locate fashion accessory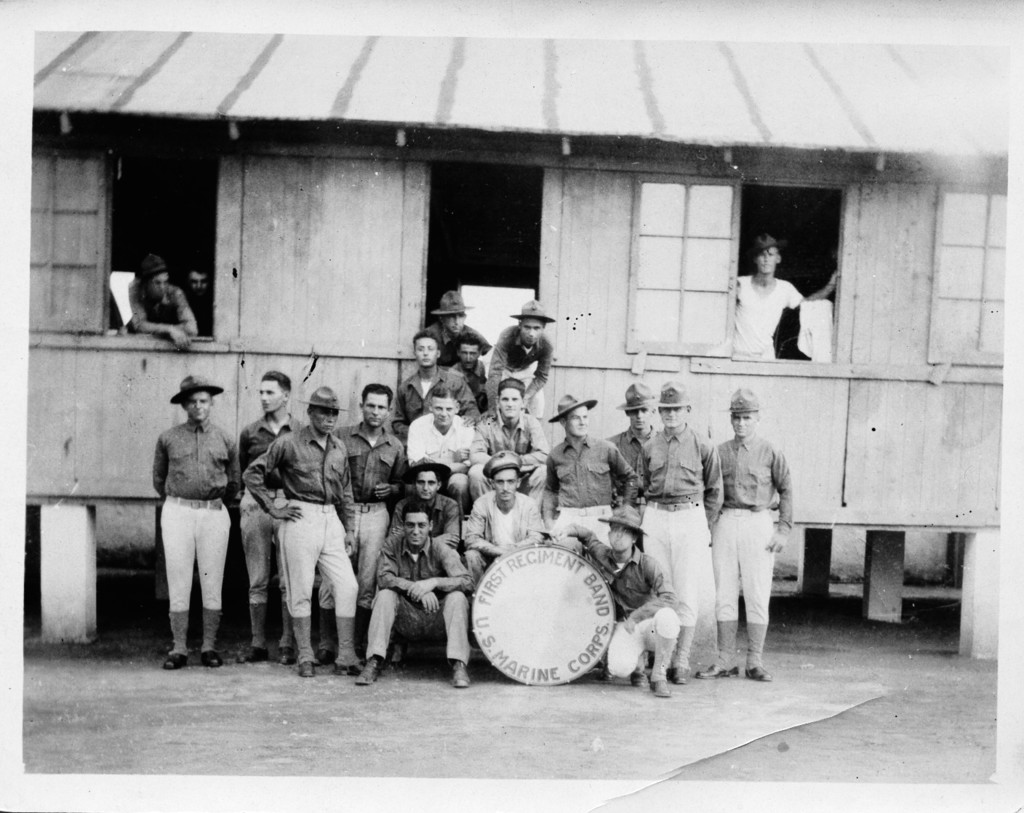
detection(653, 635, 682, 676)
